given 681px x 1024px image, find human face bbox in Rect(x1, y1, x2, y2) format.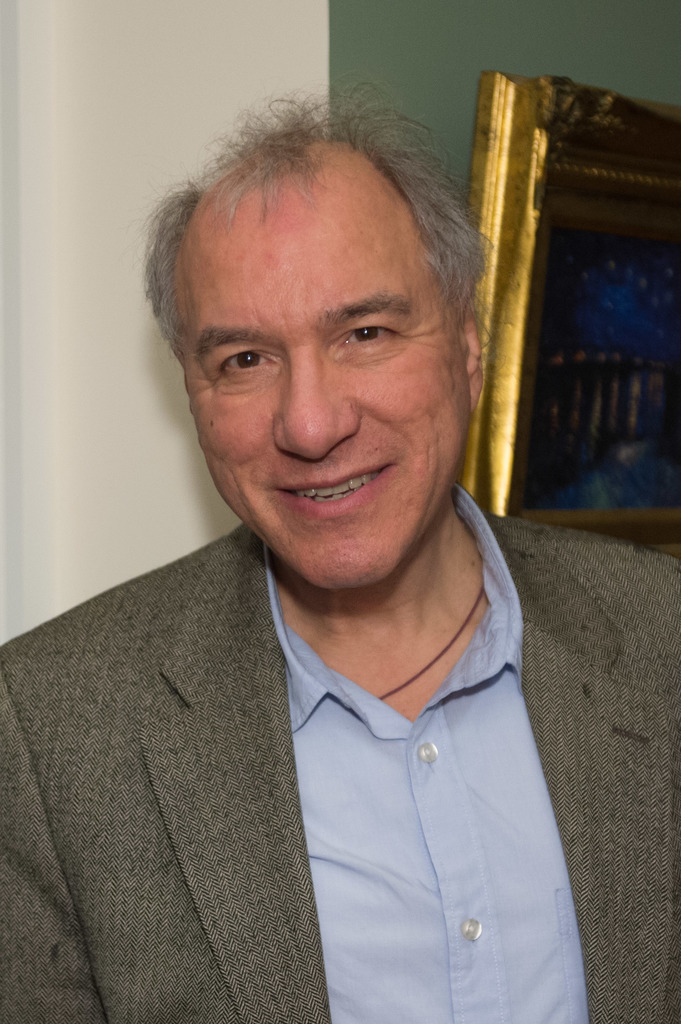
Rect(175, 204, 476, 588).
